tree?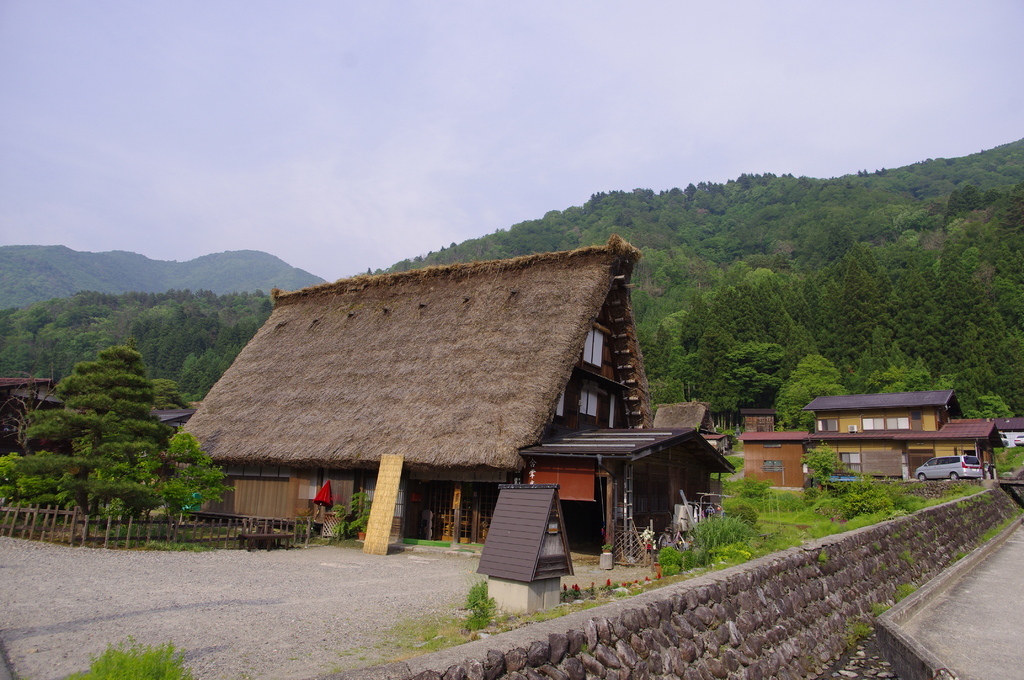
box=[886, 199, 917, 245]
